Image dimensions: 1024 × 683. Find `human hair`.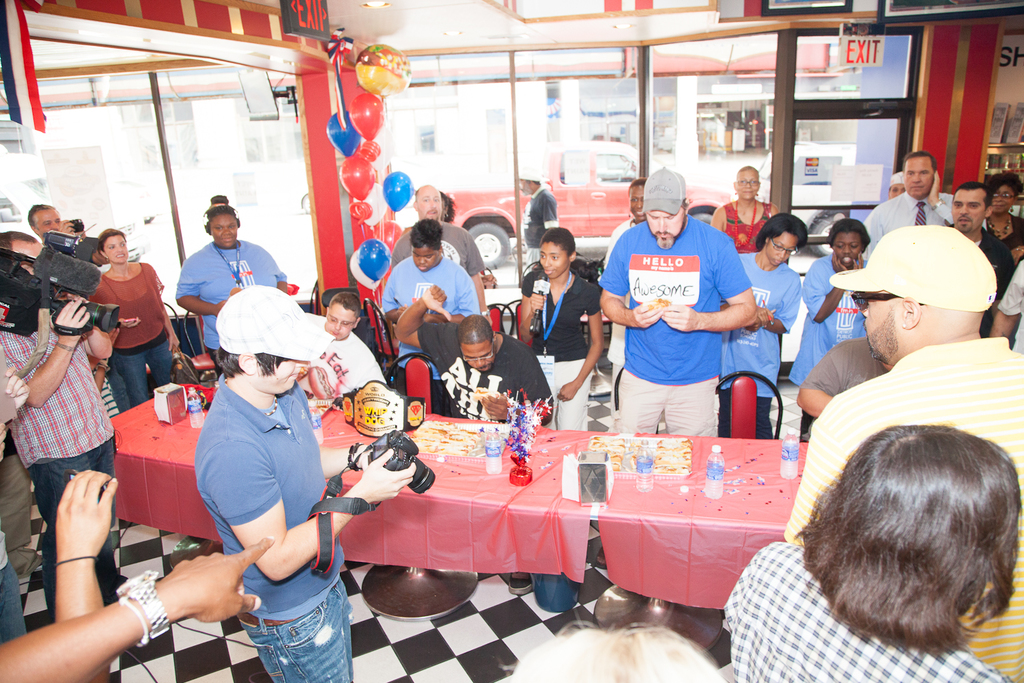
x1=679, y1=195, x2=687, y2=214.
